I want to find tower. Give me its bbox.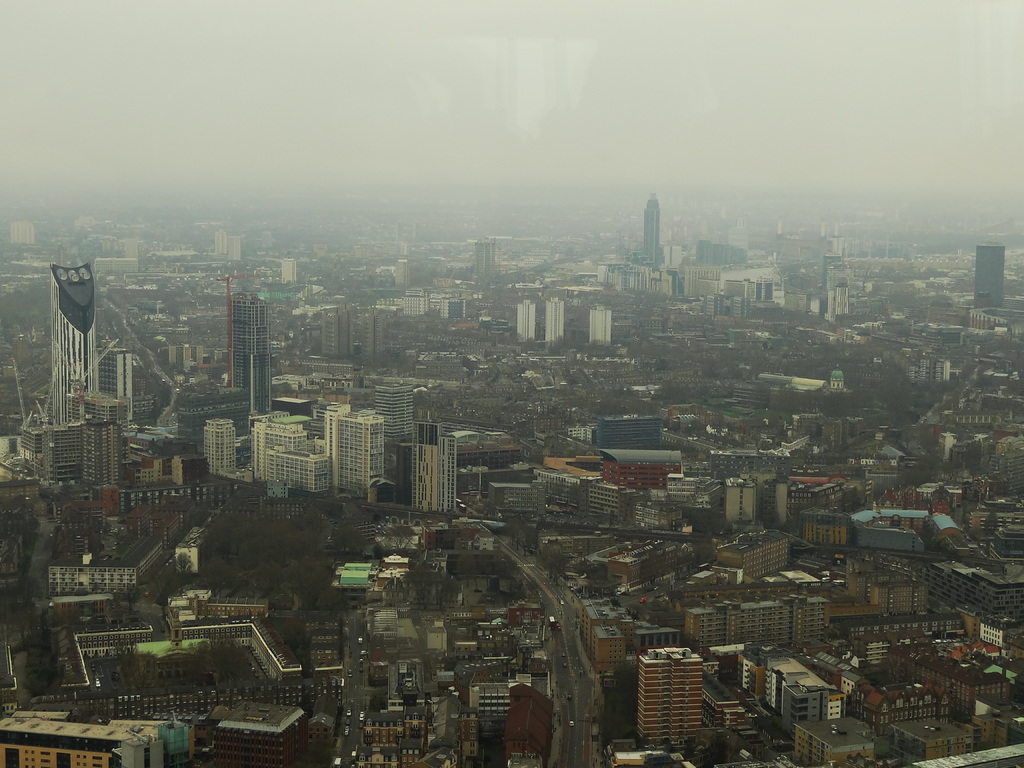
51/264/97/426.
